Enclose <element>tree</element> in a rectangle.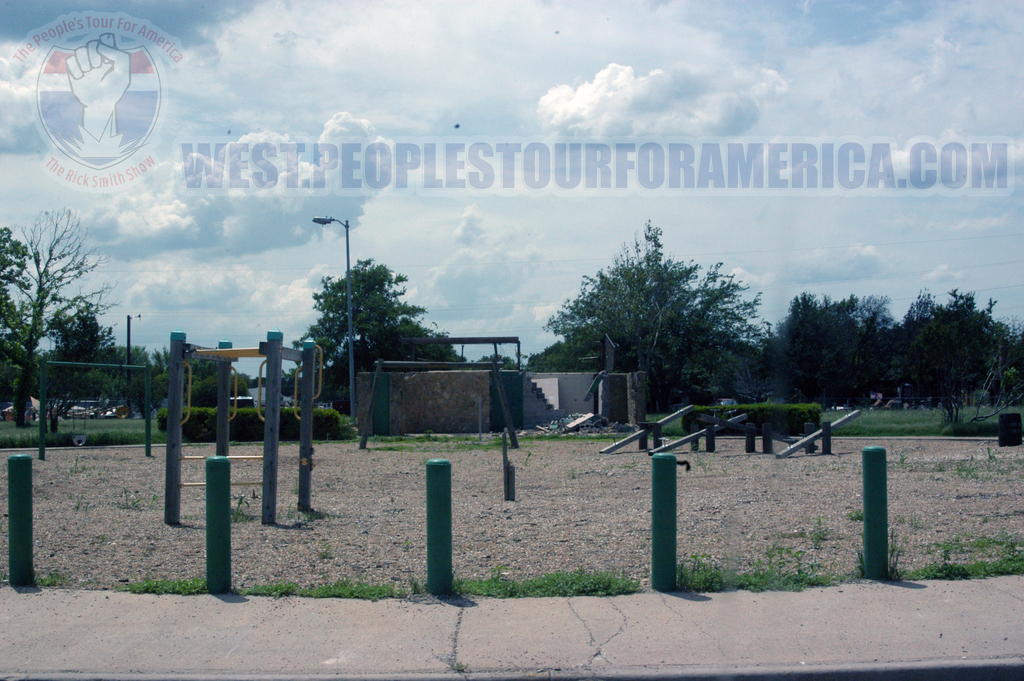
pyautogui.locateOnScreen(300, 259, 467, 411).
